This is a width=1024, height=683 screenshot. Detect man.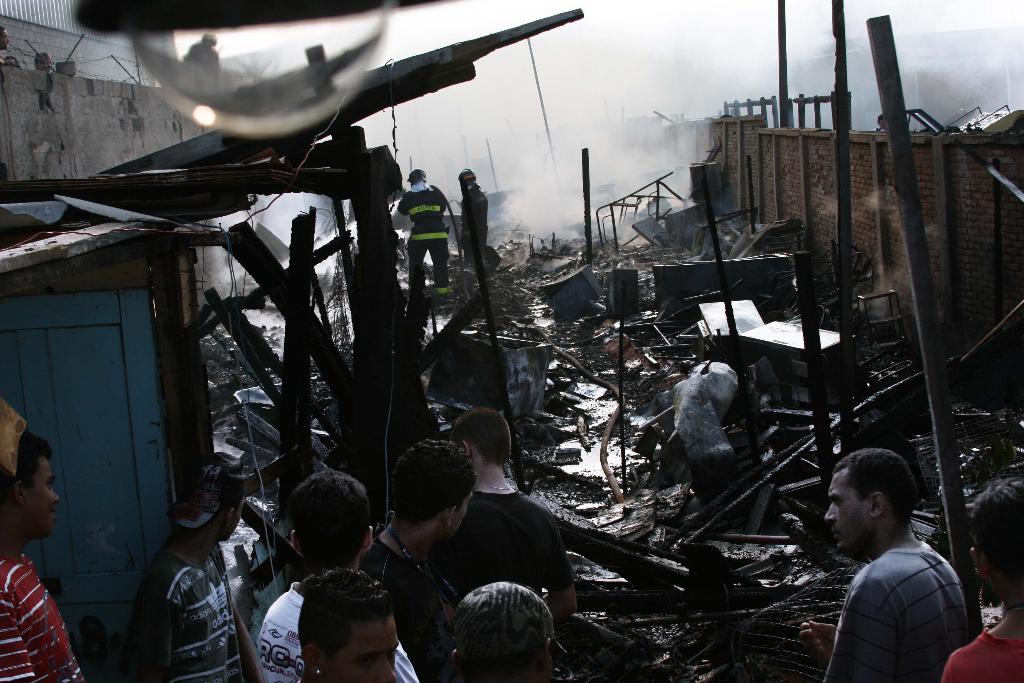
pyautogui.locateOnScreen(404, 169, 448, 301).
